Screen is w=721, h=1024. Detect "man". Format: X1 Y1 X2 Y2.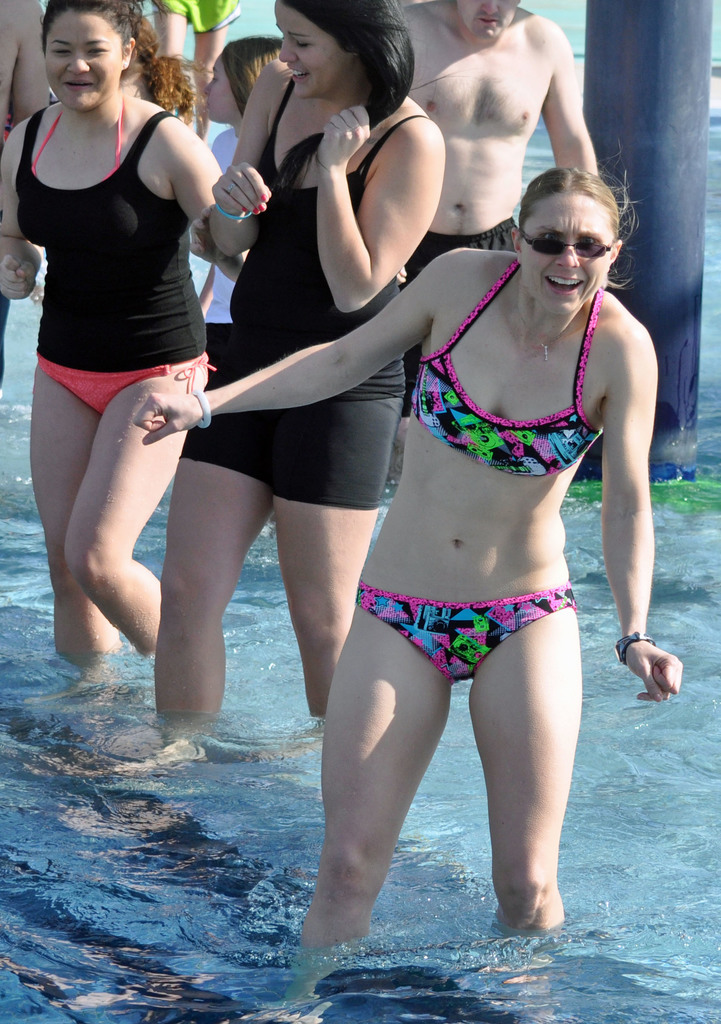
413 0 610 225.
